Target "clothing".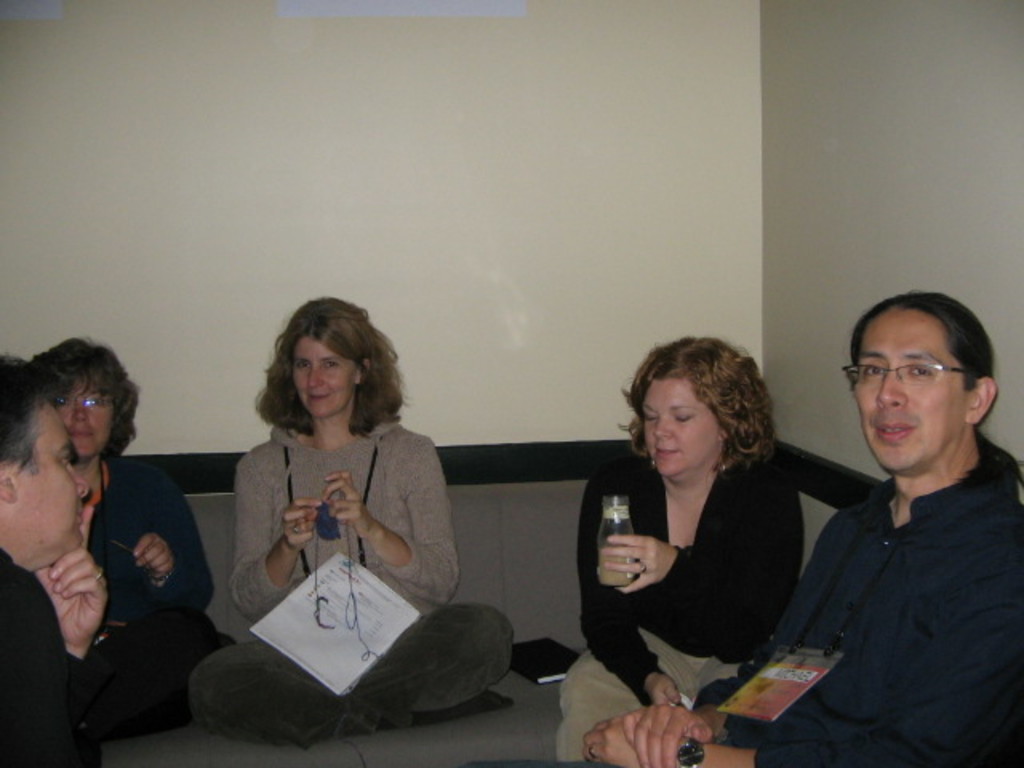
Target region: 186,411,509,746.
